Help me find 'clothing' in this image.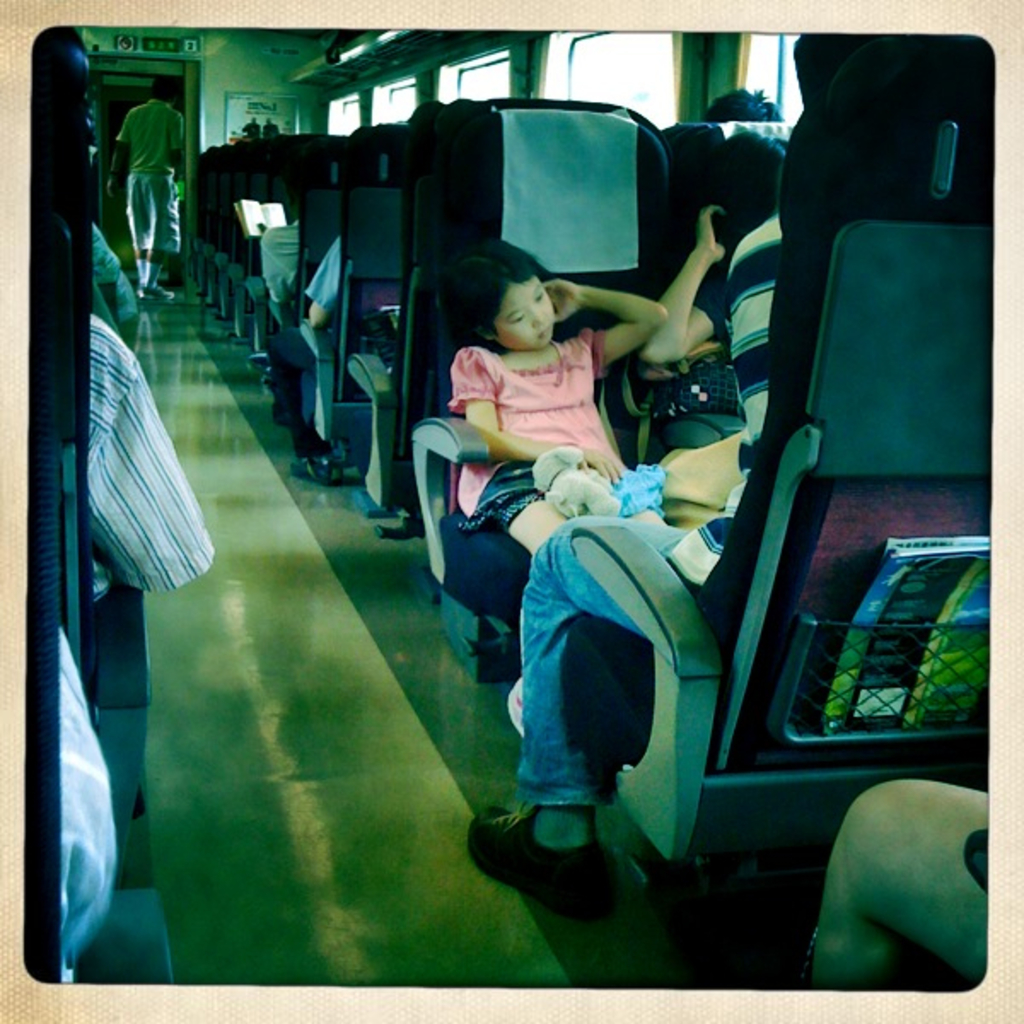
Found it: l=94, t=220, r=137, b=341.
